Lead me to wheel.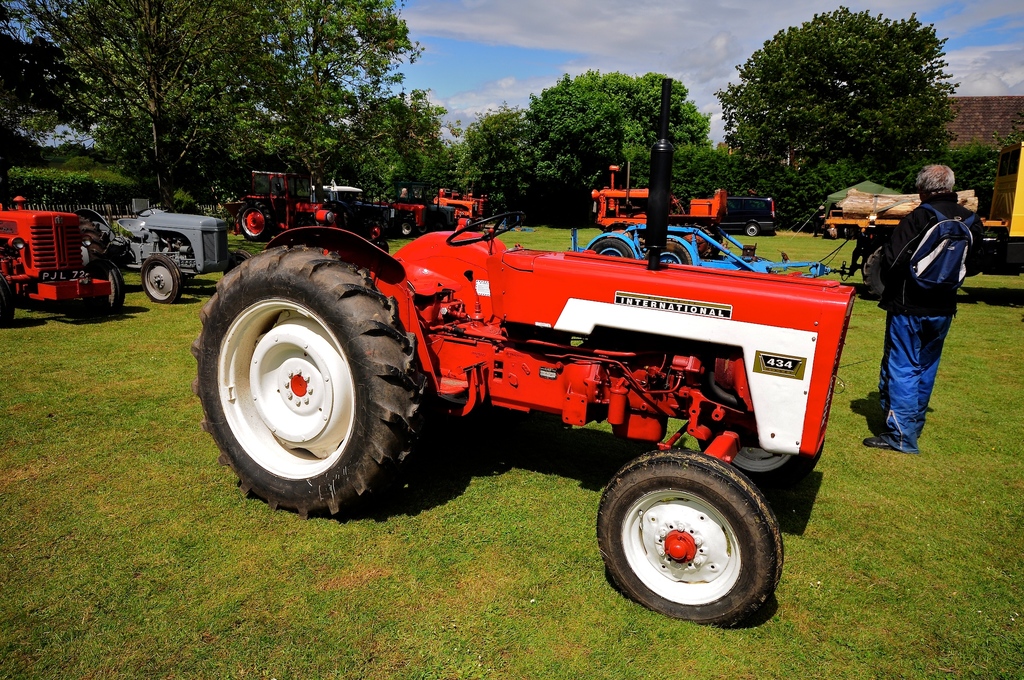
Lead to detection(600, 459, 791, 620).
